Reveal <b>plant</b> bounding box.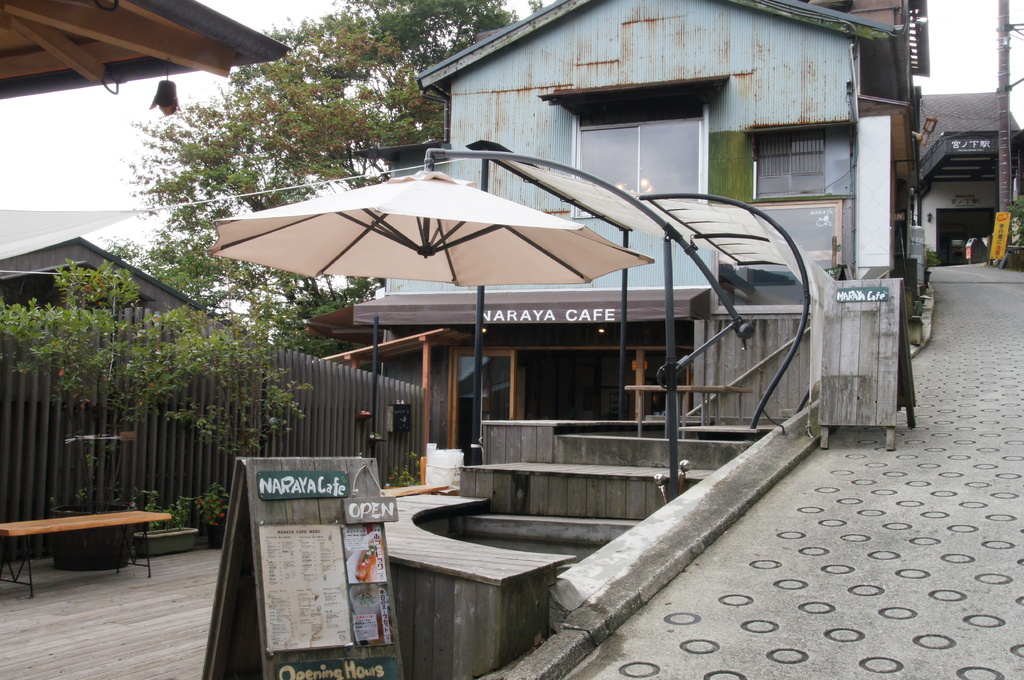
Revealed: [0, 257, 314, 515].
